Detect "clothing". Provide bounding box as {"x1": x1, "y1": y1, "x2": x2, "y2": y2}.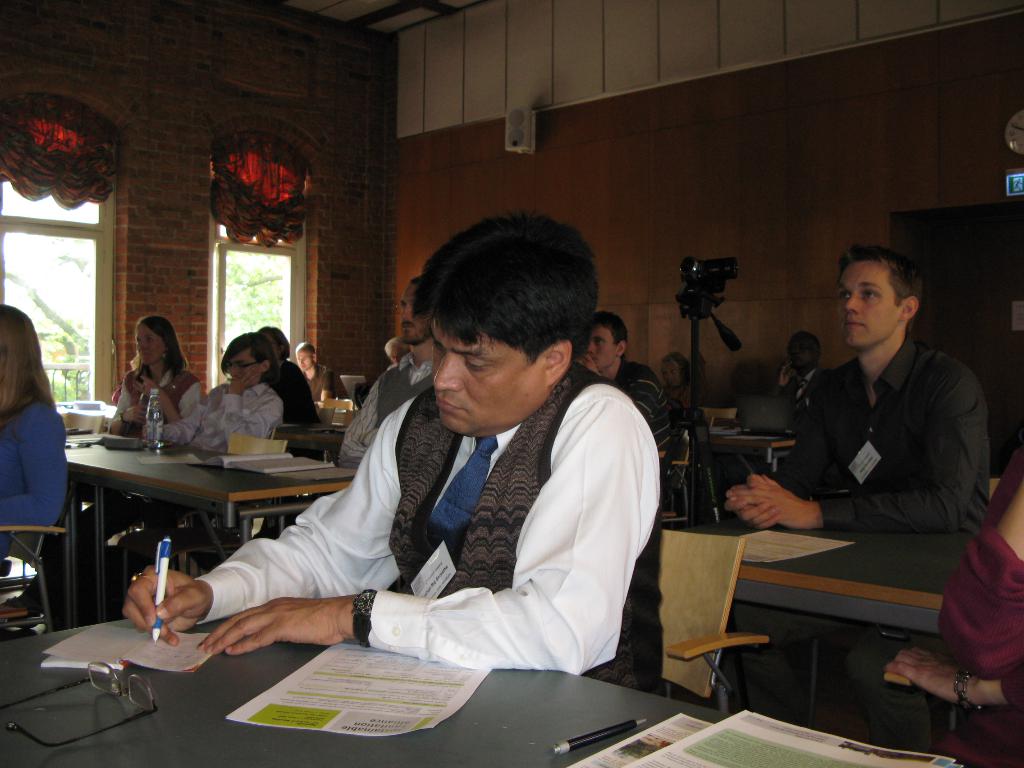
{"x1": 939, "y1": 527, "x2": 1023, "y2": 705}.
